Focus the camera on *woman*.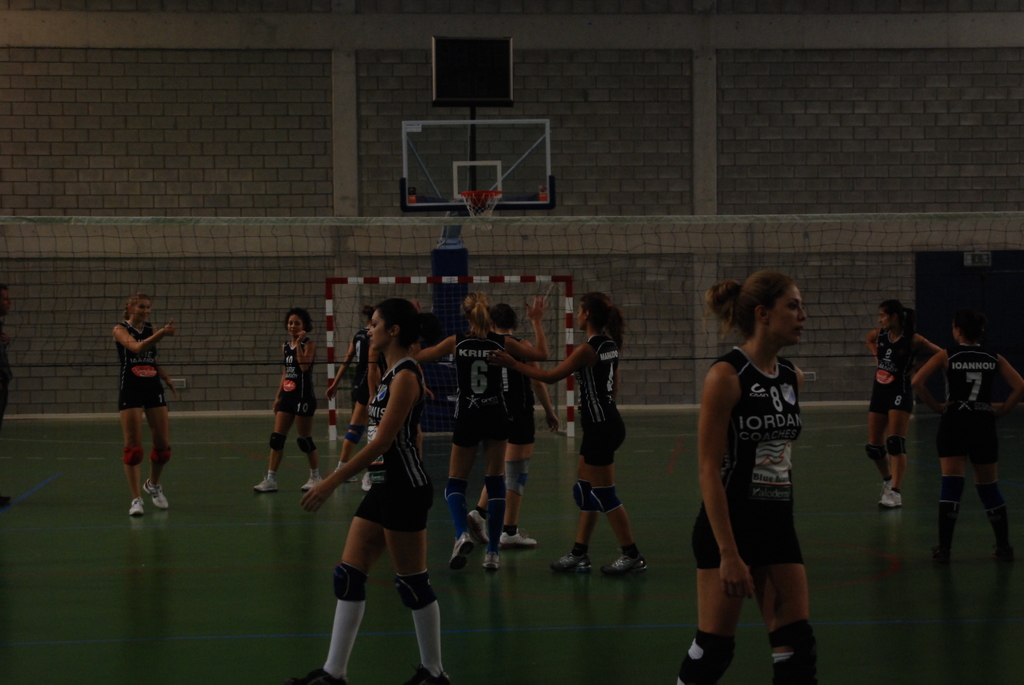
Focus region: [294,297,446,684].
